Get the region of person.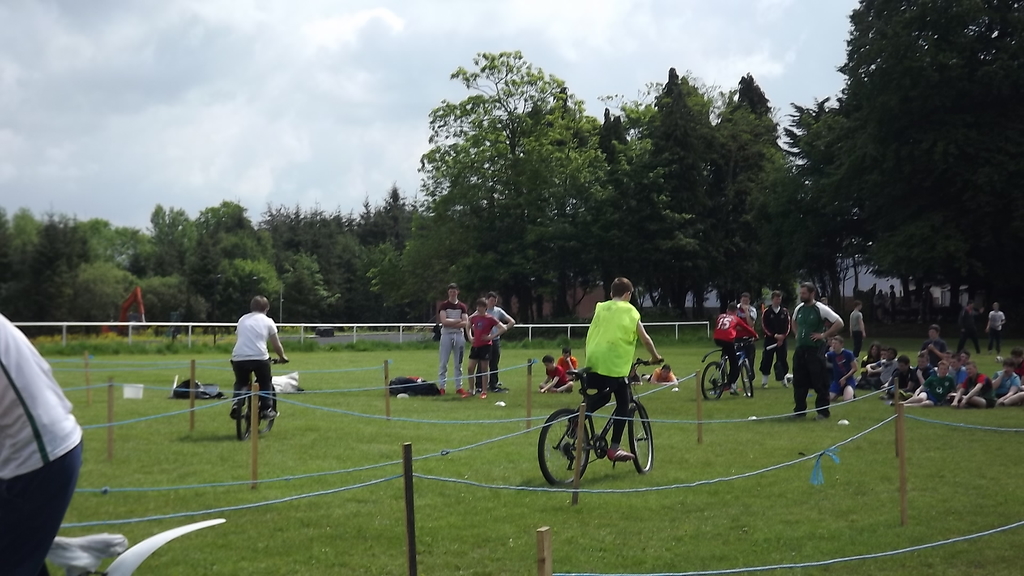
l=998, t=378, r=1023, b=410.
